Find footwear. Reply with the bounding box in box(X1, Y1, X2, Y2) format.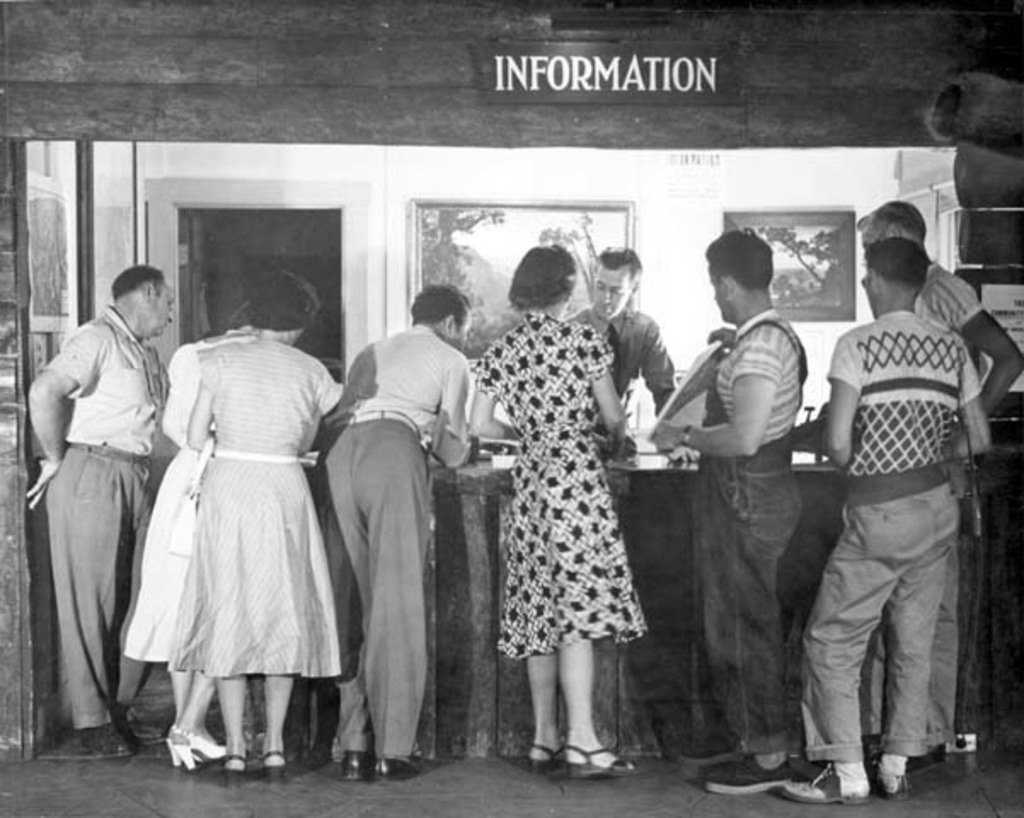
box(797, 762, 874, 803).
